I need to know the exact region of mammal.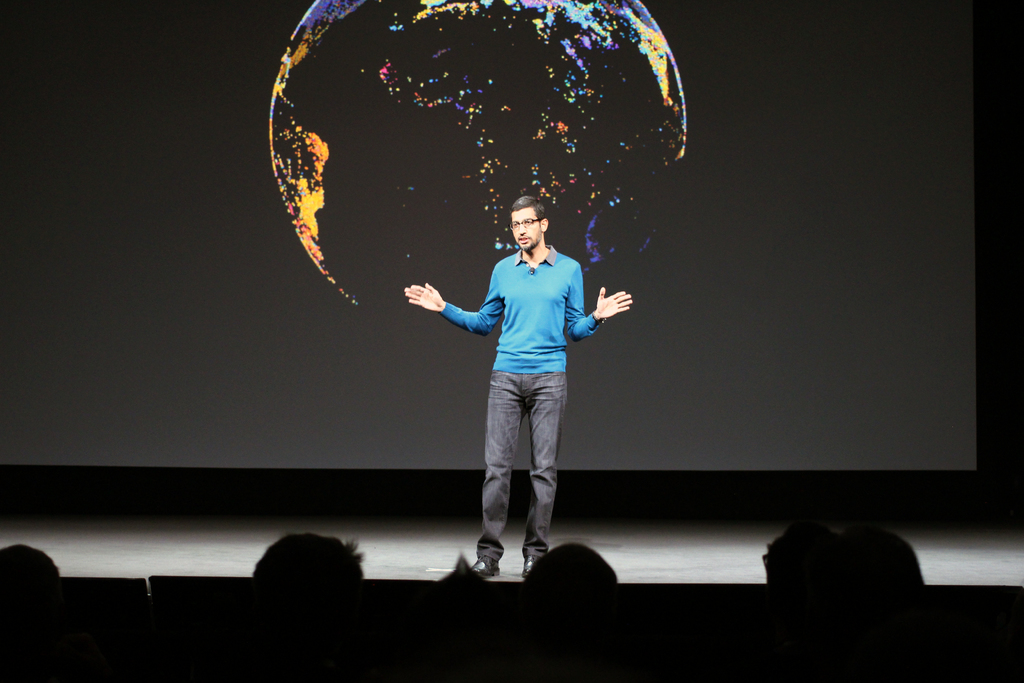
Region: {"x1": 764, "y1": 522, "x2": 838, "y2": 607}.
